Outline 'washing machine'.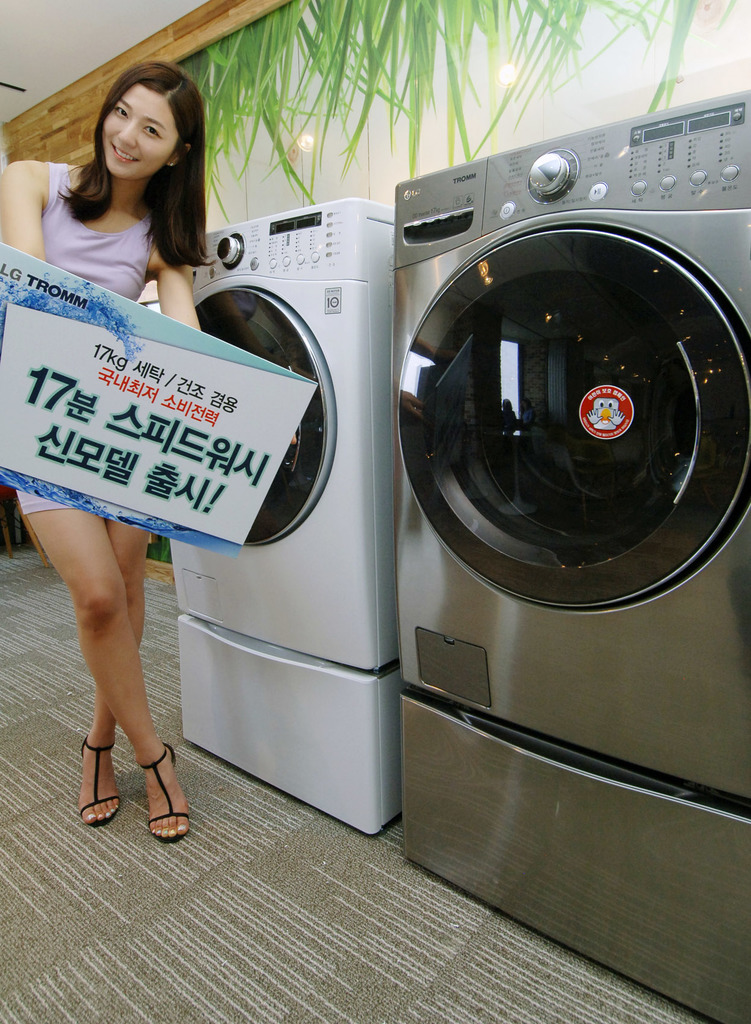
Outline: pyautogui.locateOnScreen(390, 90, 750, 1023).
